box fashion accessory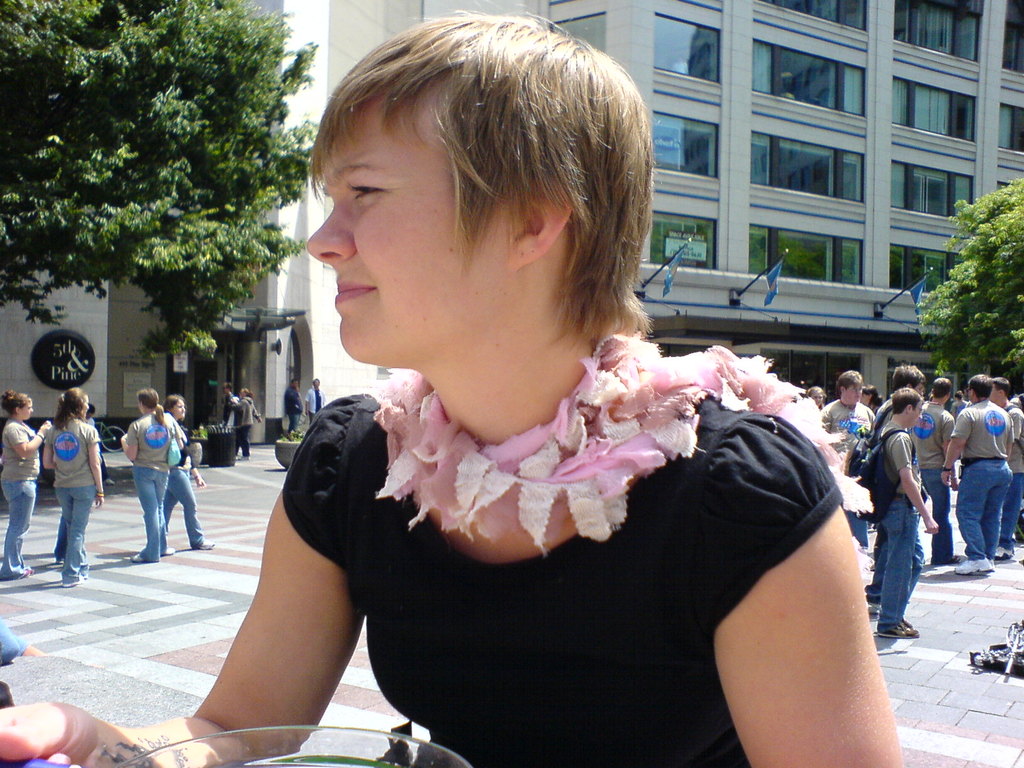
select_region(370, 335, 875, 557)
